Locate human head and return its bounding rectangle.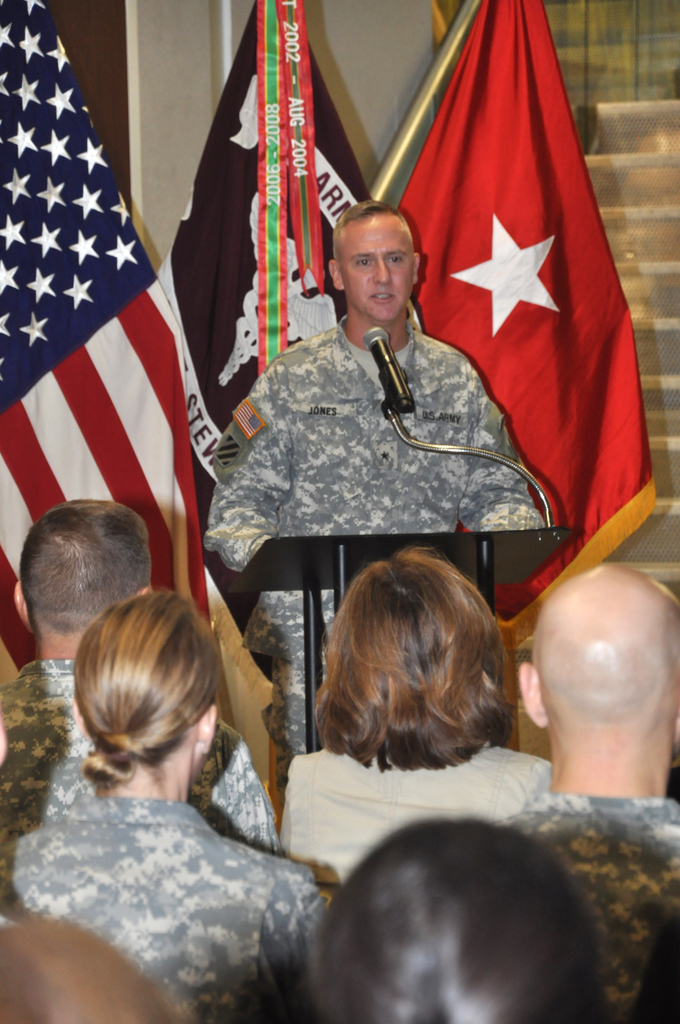
rect(304, 545, 504, 756).
